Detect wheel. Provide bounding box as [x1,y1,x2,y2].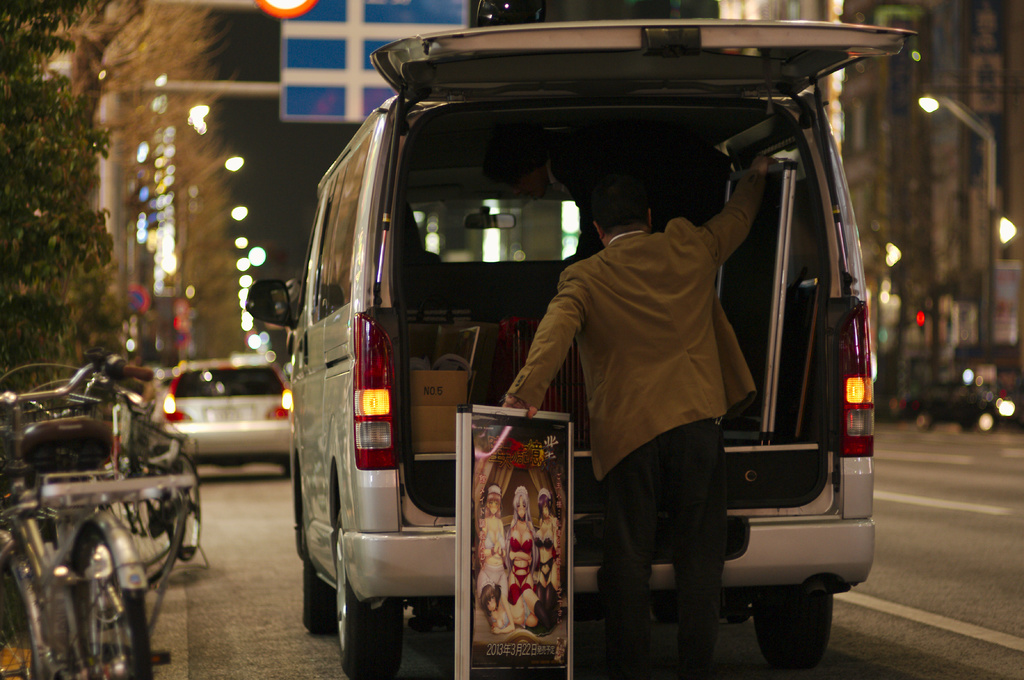
[749,590,829,670].
